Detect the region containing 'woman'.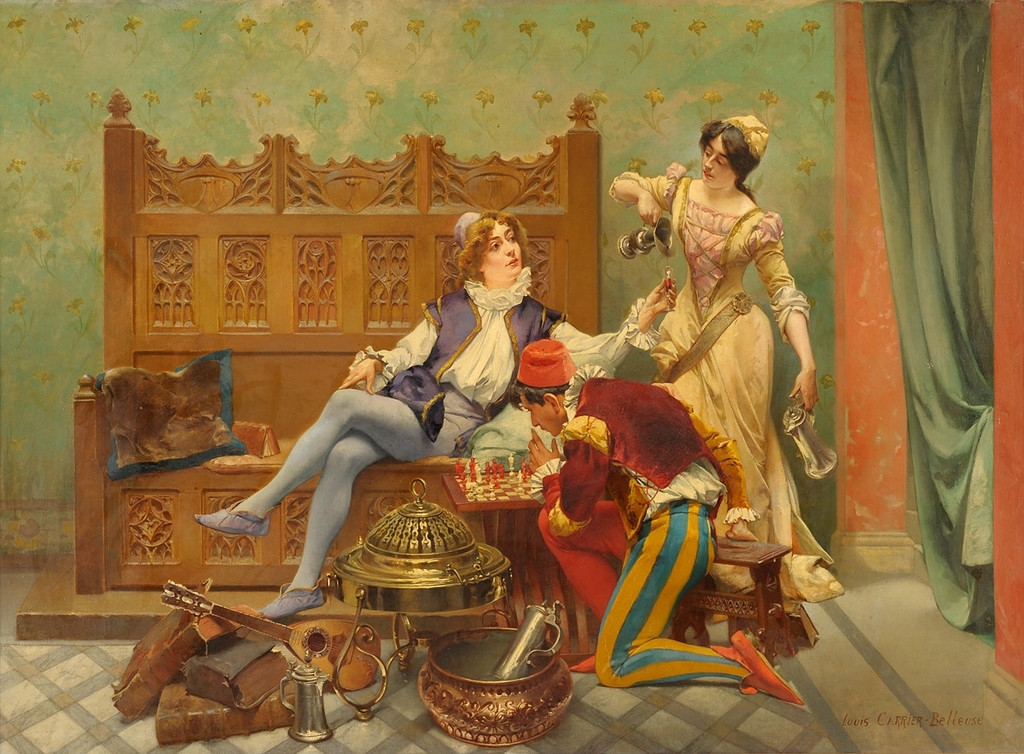
[608, 96, 823, 627].
